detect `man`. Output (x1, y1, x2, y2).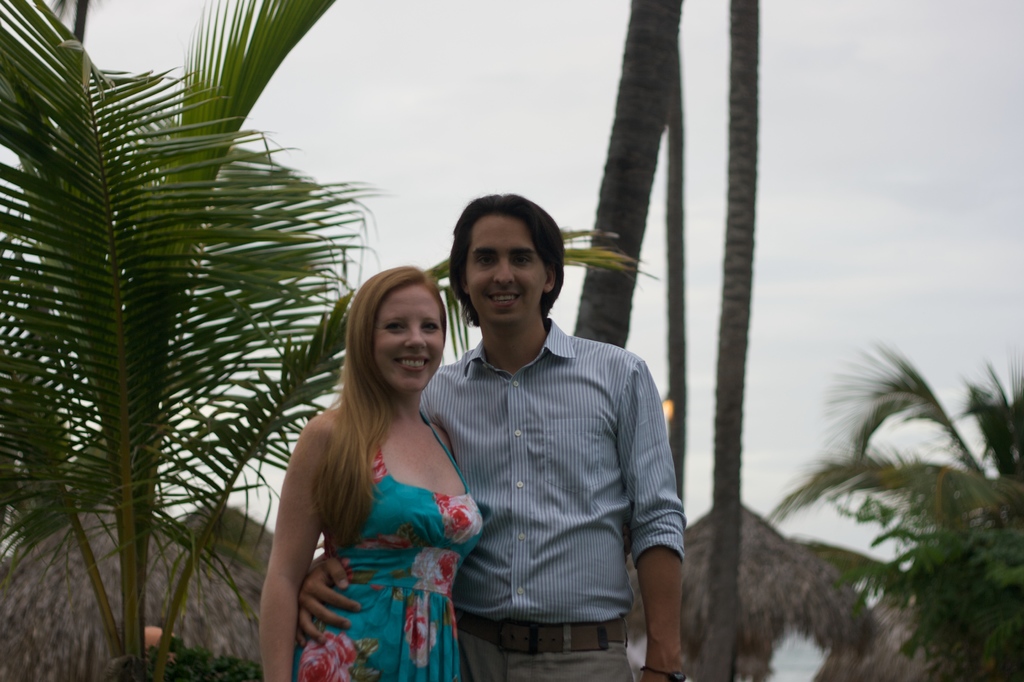
(288, 195, 692, 681).
